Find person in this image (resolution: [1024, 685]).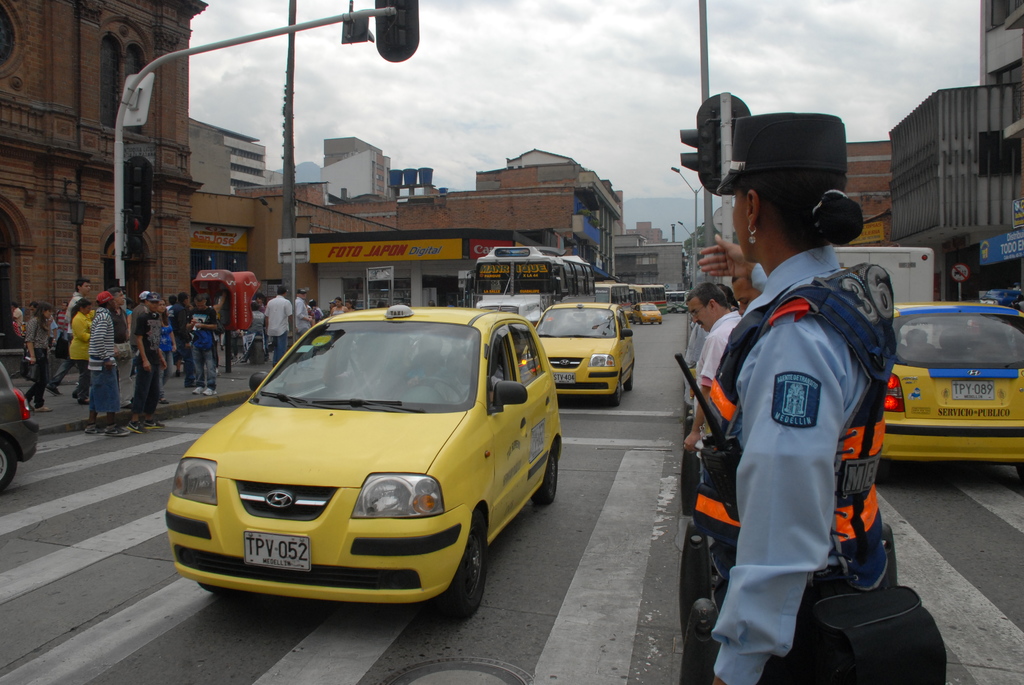
left=248, top=301, right=264, bottom=338.
